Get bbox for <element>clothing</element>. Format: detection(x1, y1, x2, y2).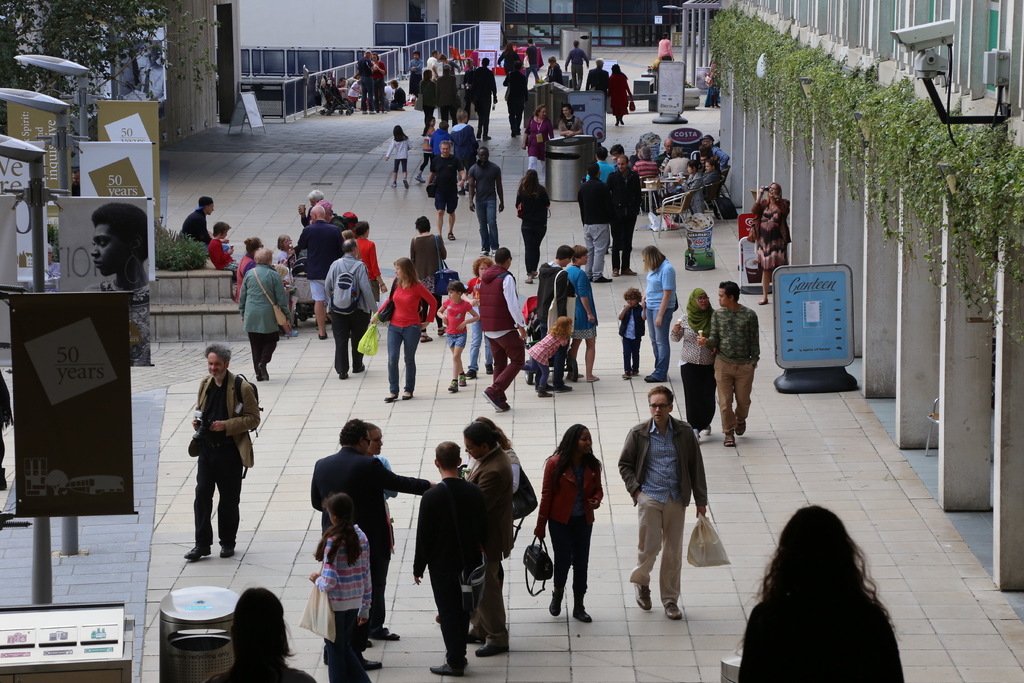
detection(584, 159, 615, 183).
